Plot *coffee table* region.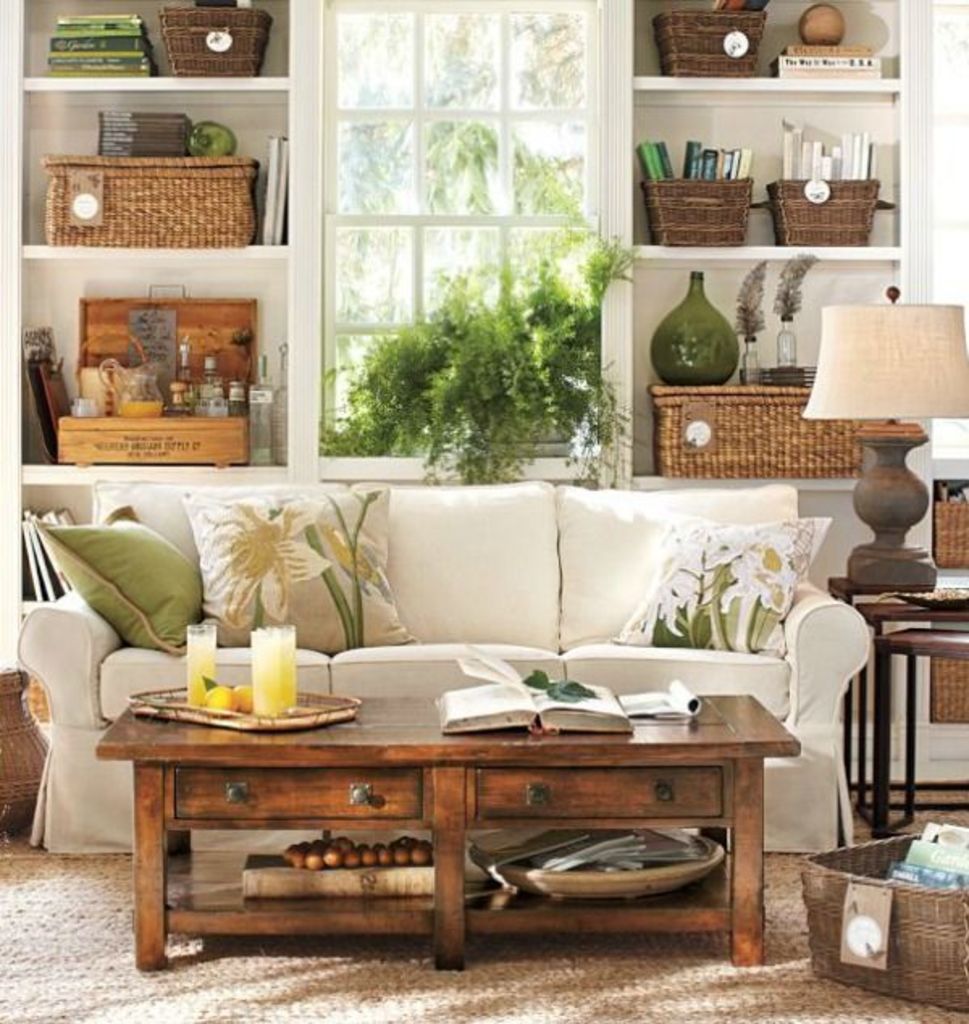
Plotted at 99 695 804 972.
